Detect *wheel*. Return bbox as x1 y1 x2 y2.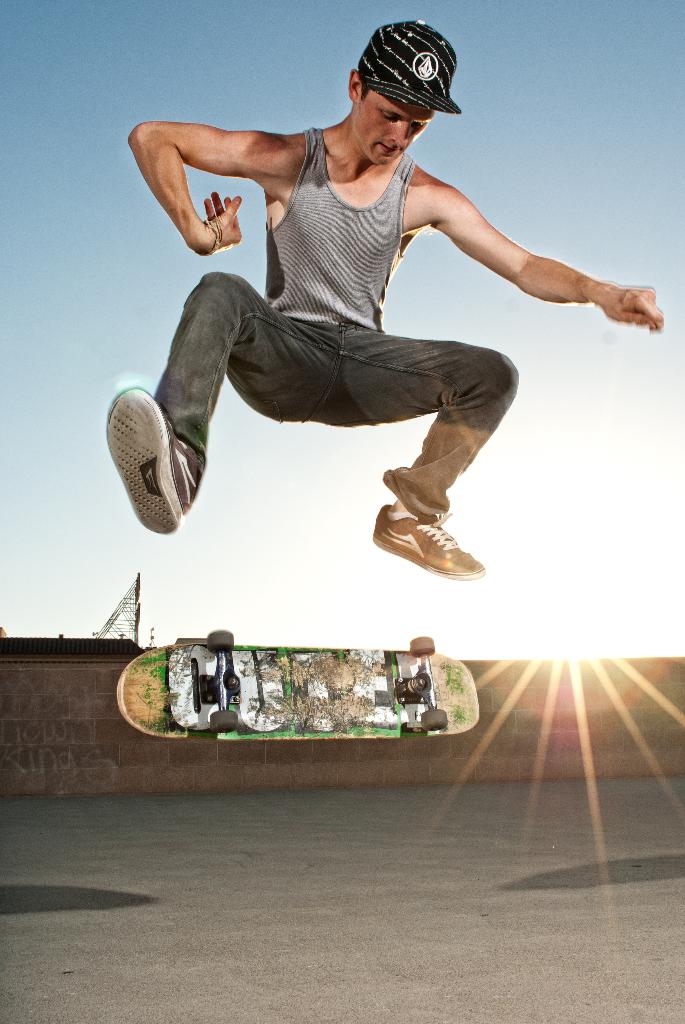
415 634 436 655.
